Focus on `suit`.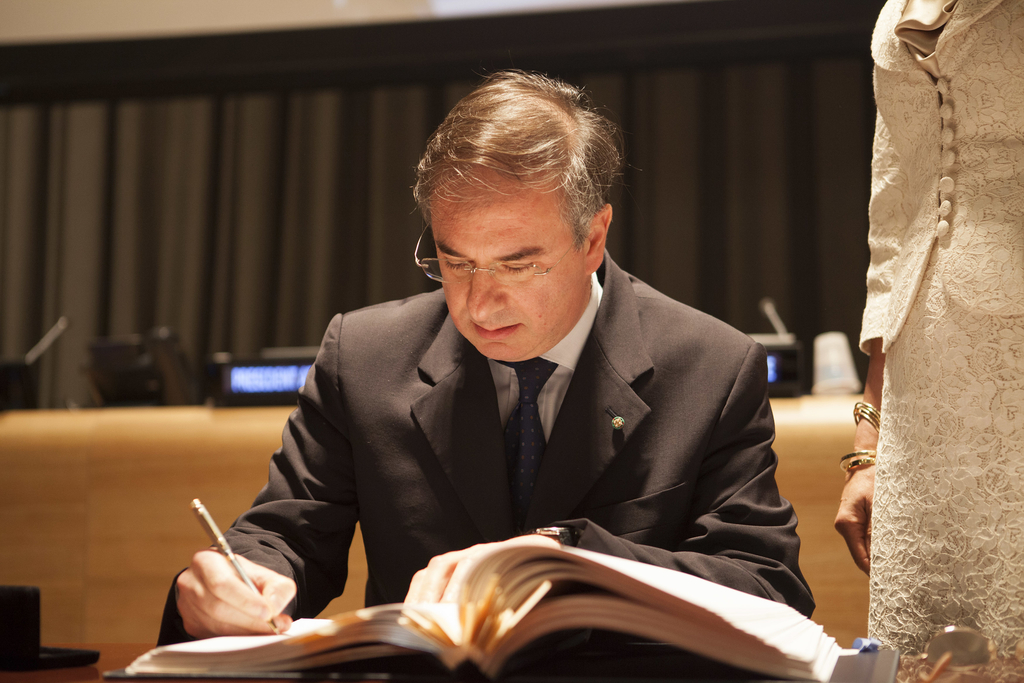
Focused at <region>244, 226, 806, 618</region>.
